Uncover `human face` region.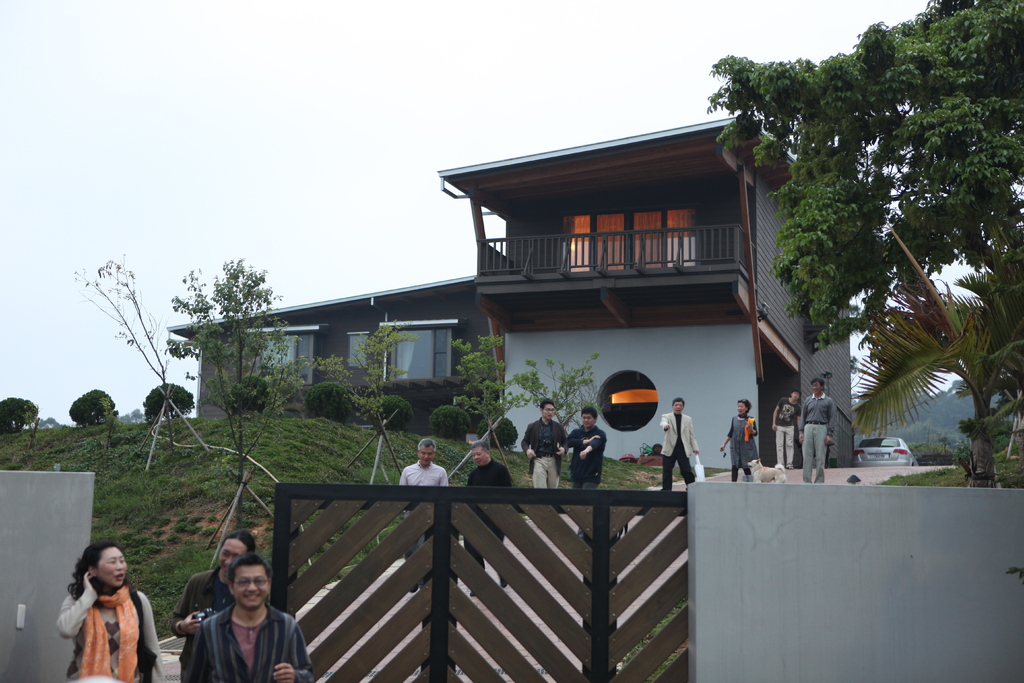
Uncovered: pyautogui.locateOnScreen(415, 449, 434, 466).
